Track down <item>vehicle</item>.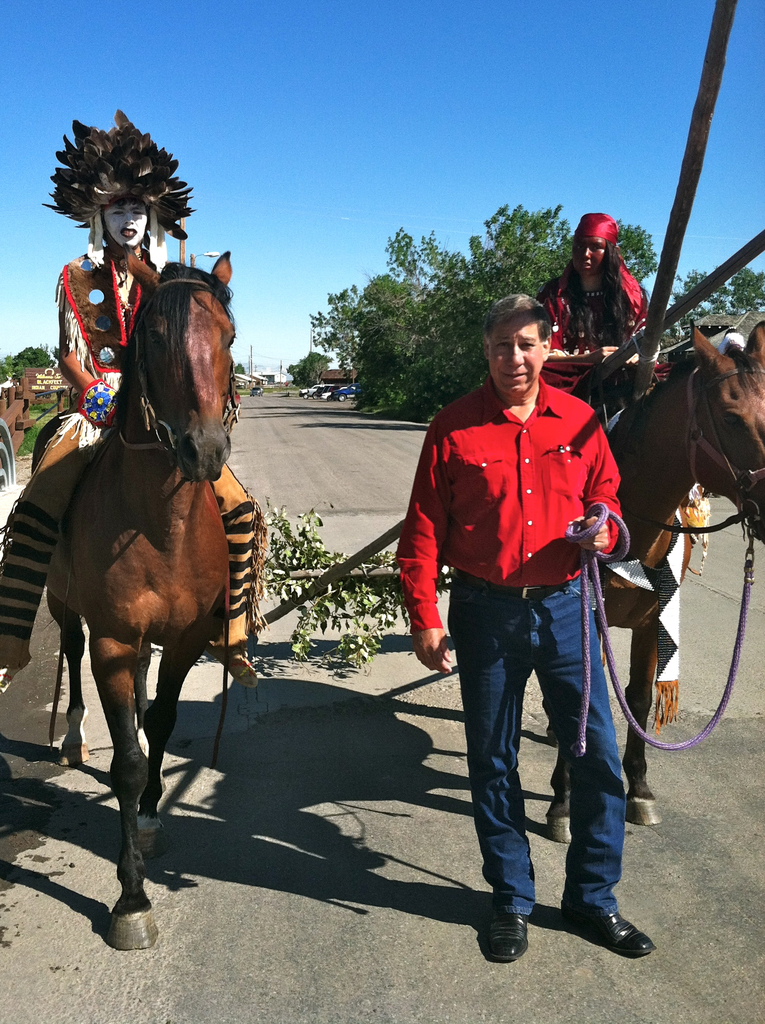
Tracked to <bbox>330, 383, 363, 402</bbox>.
